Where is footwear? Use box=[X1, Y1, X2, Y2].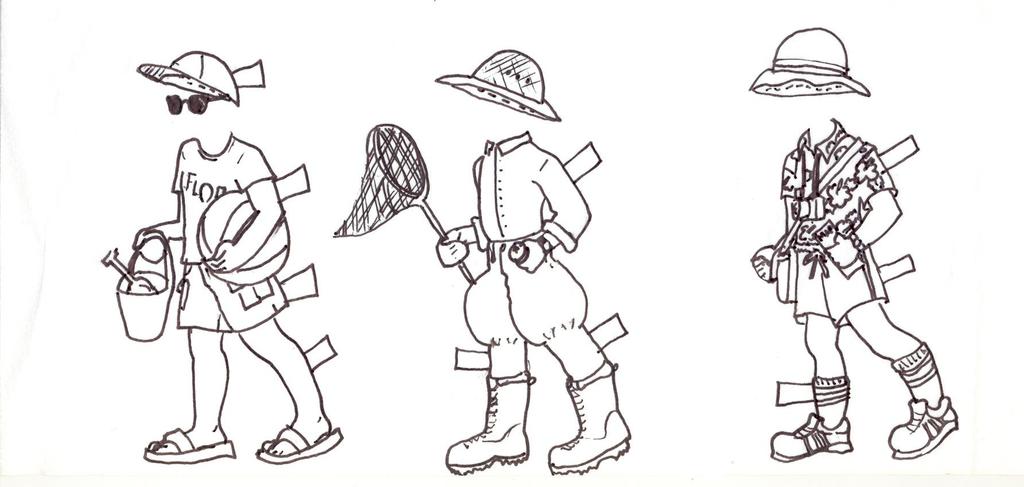
box=[446, 425, 530, 475].
